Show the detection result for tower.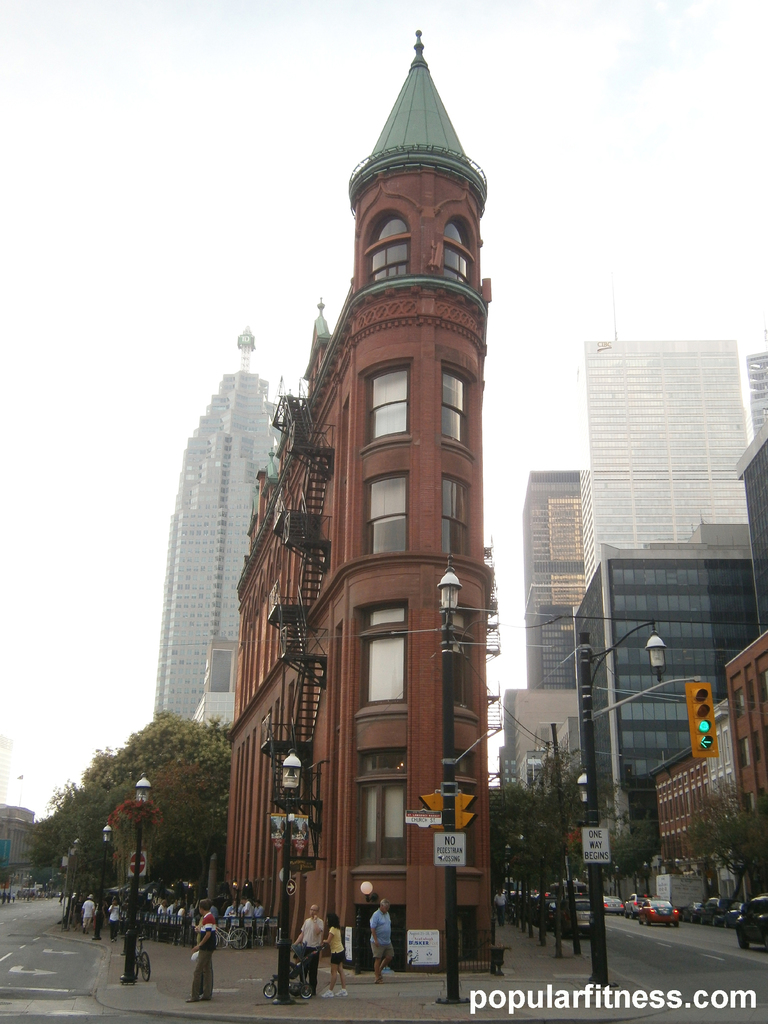
<bbox>588, 333, 767, 582</bbox>.
